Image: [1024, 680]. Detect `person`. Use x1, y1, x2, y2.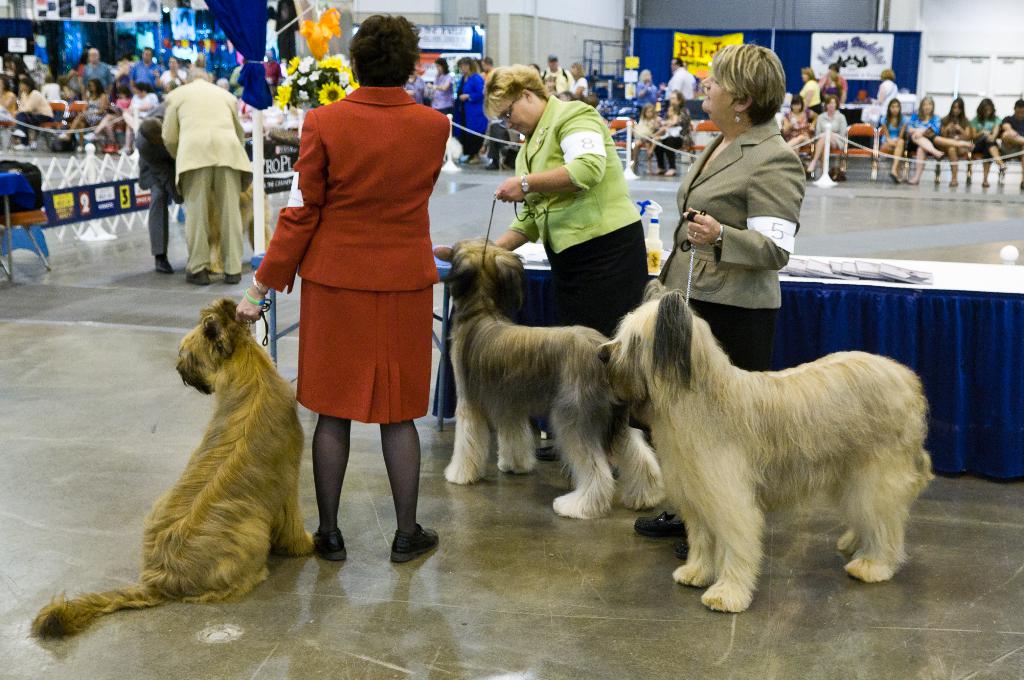
806, 93, 850, 179.
